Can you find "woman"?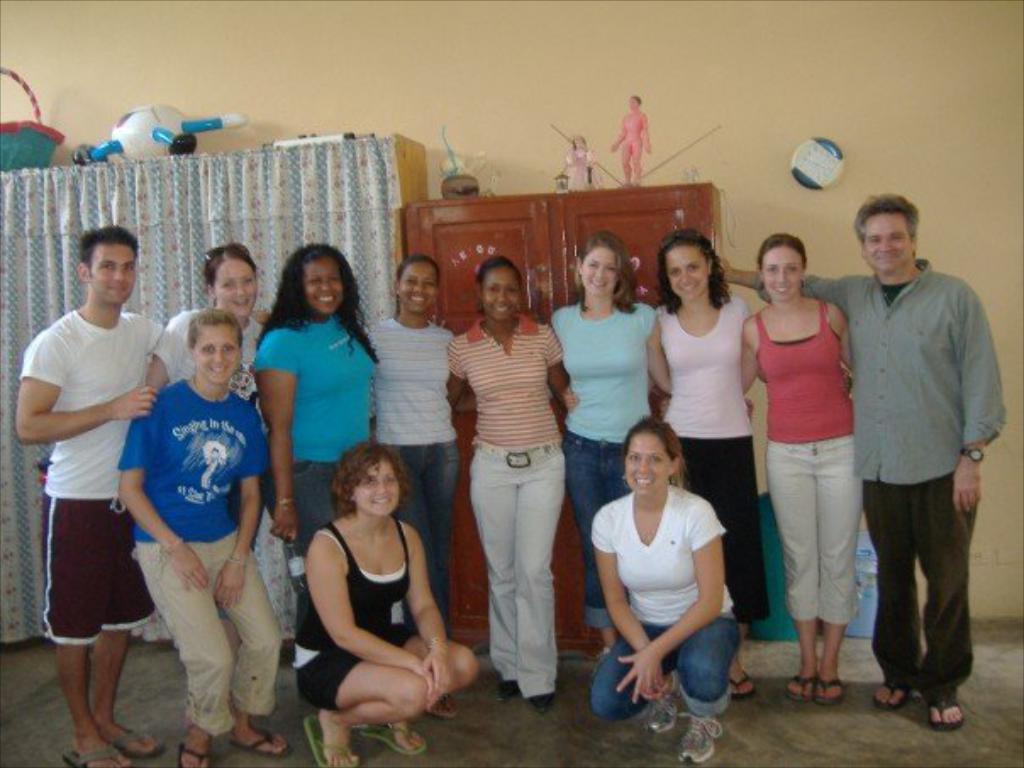
Yes, bounding box: detection(737, 229, 858, 715).
